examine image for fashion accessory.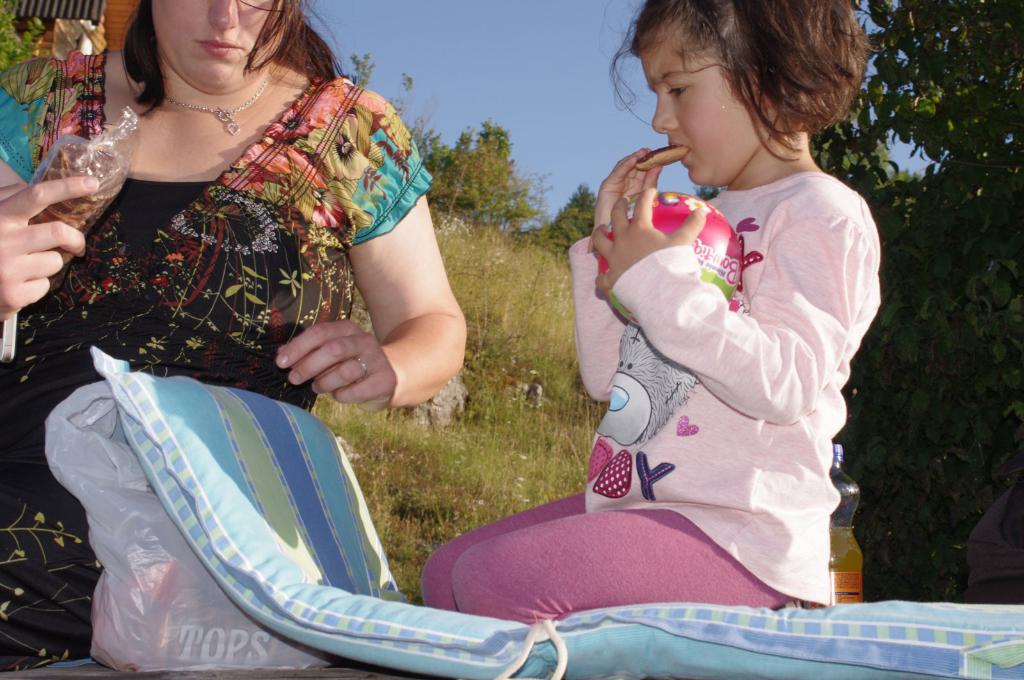
Examination result: 162,68,271,135.
